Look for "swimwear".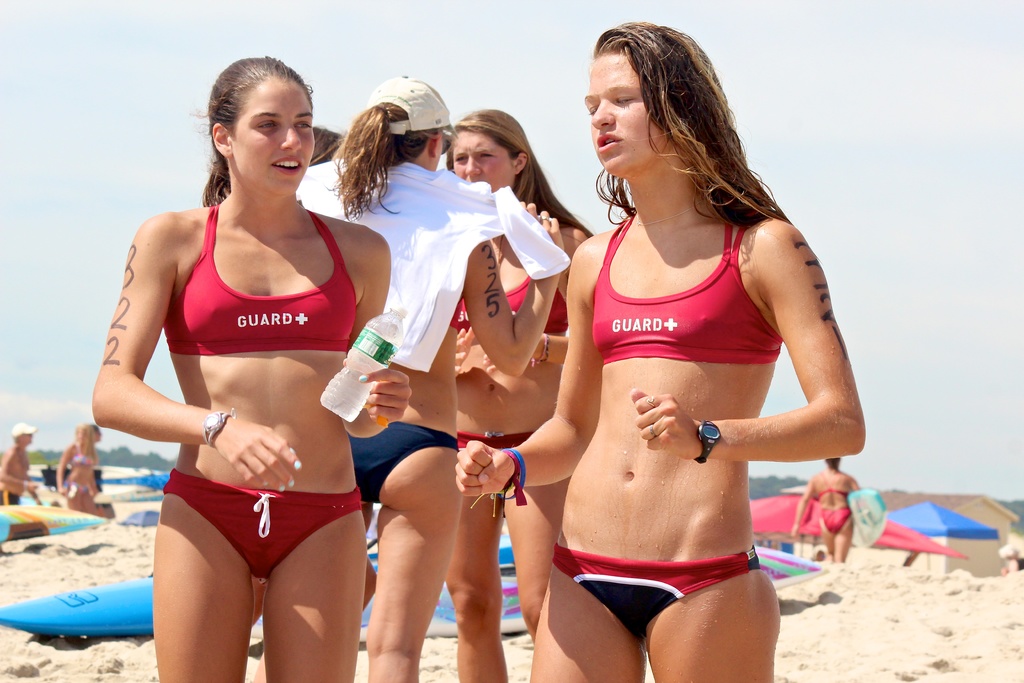
Found: locate(69, 443, 94, 465).
